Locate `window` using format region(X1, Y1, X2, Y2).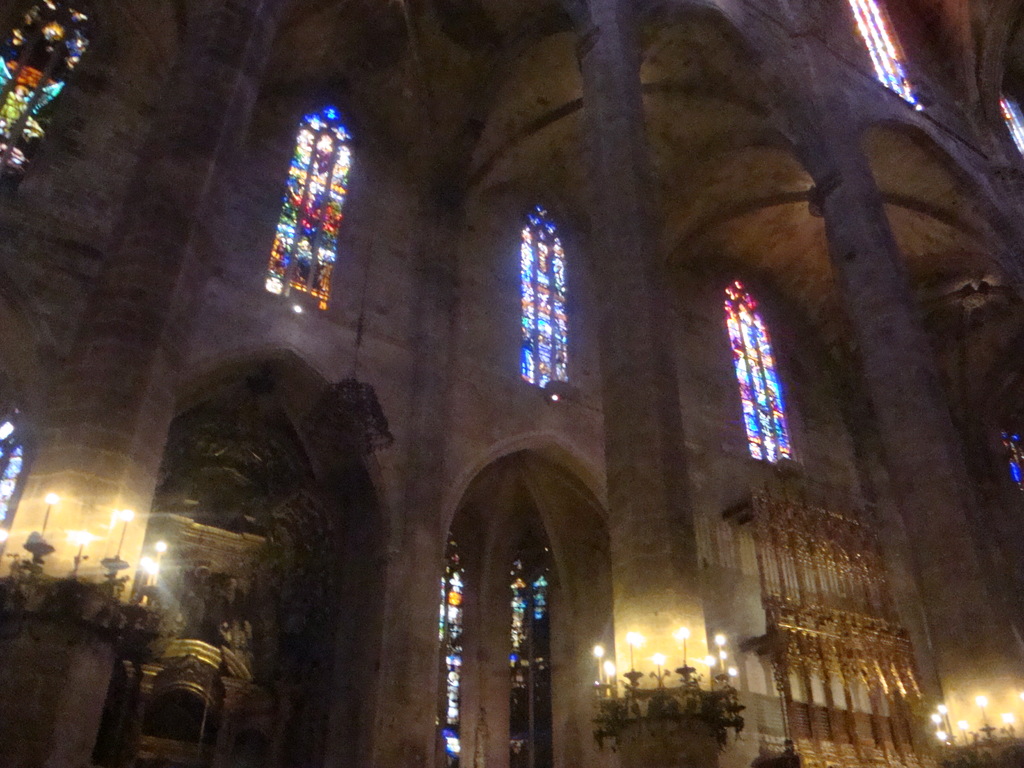
region(500, 495, 563, 767).
